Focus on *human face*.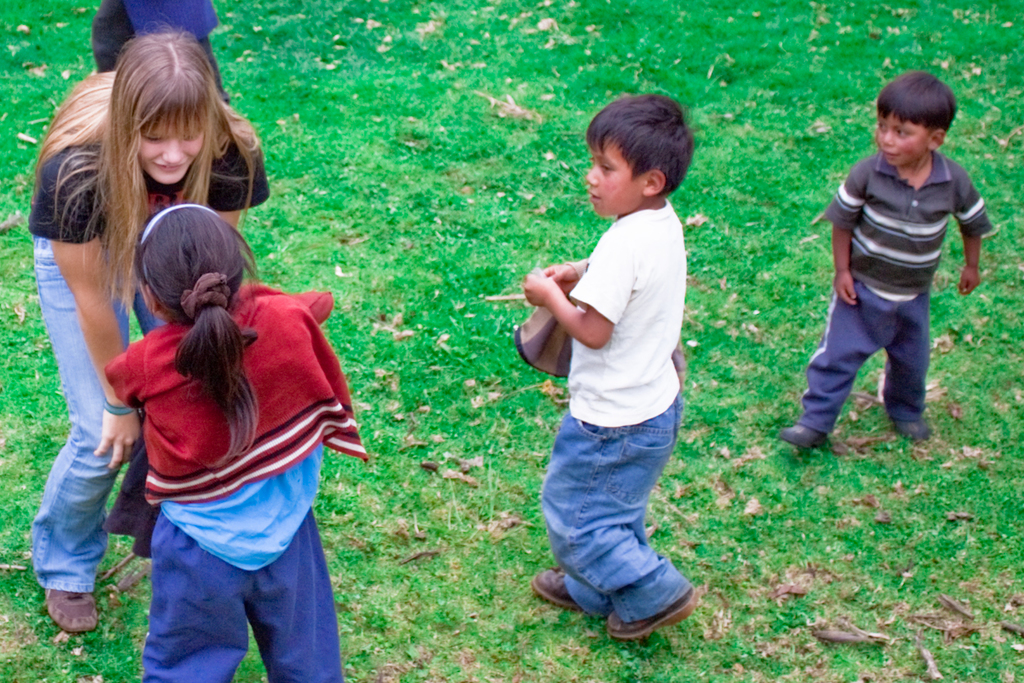
Focused at [139, 120, 206, 181].
